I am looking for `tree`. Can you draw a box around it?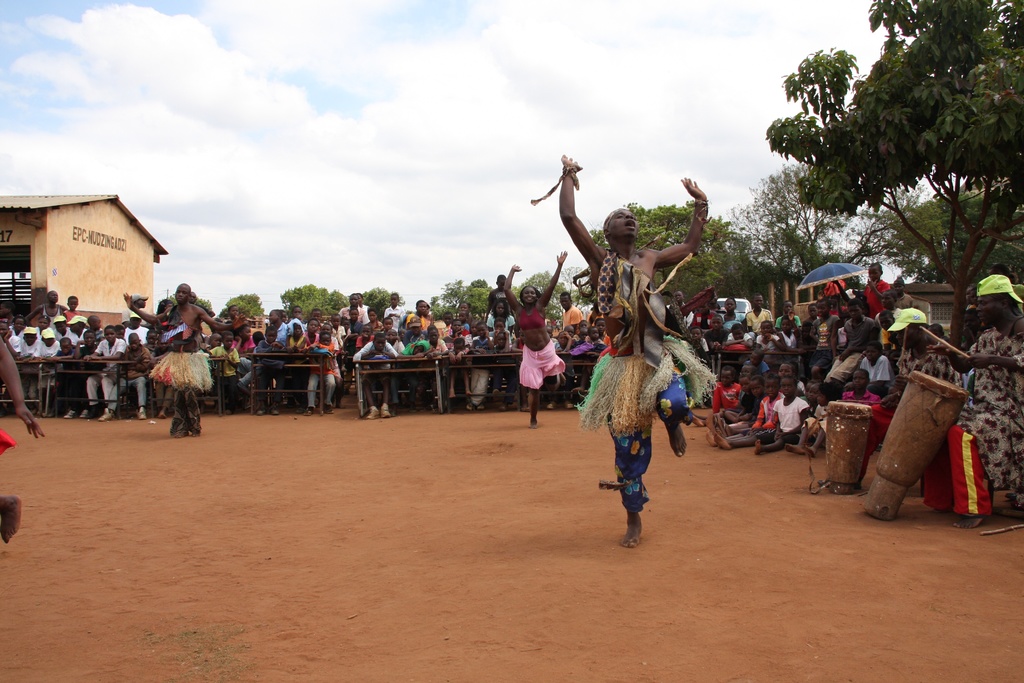
Sure, the bounding box is 357:284:410:322.
